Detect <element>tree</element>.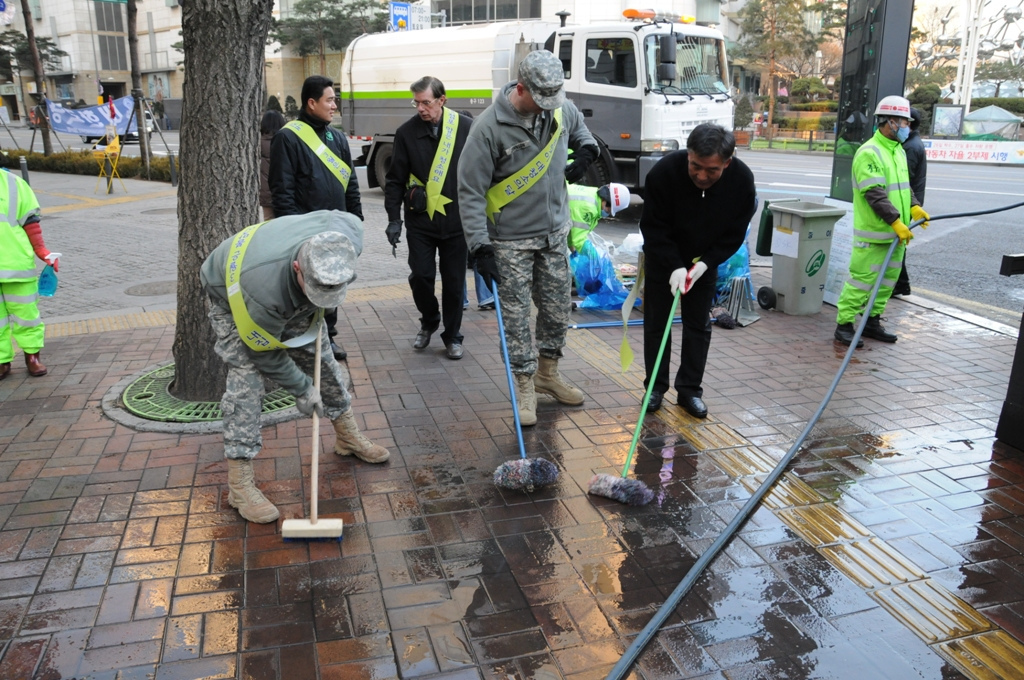
Detected at (275, 0, 392, 76).
